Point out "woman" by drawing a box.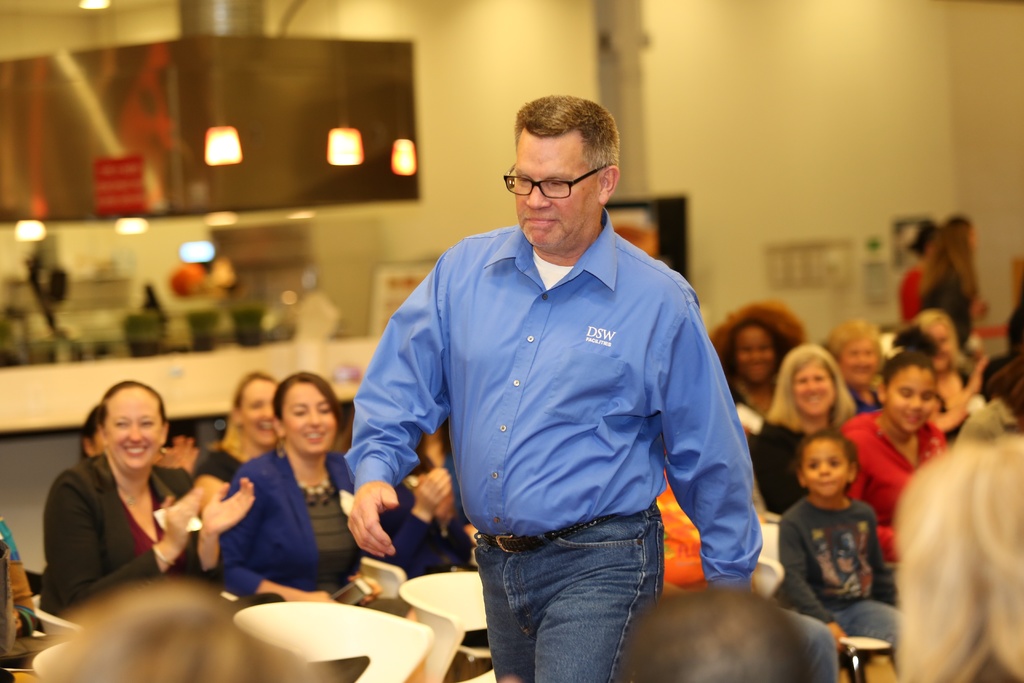
917, 307, 989, 434.
